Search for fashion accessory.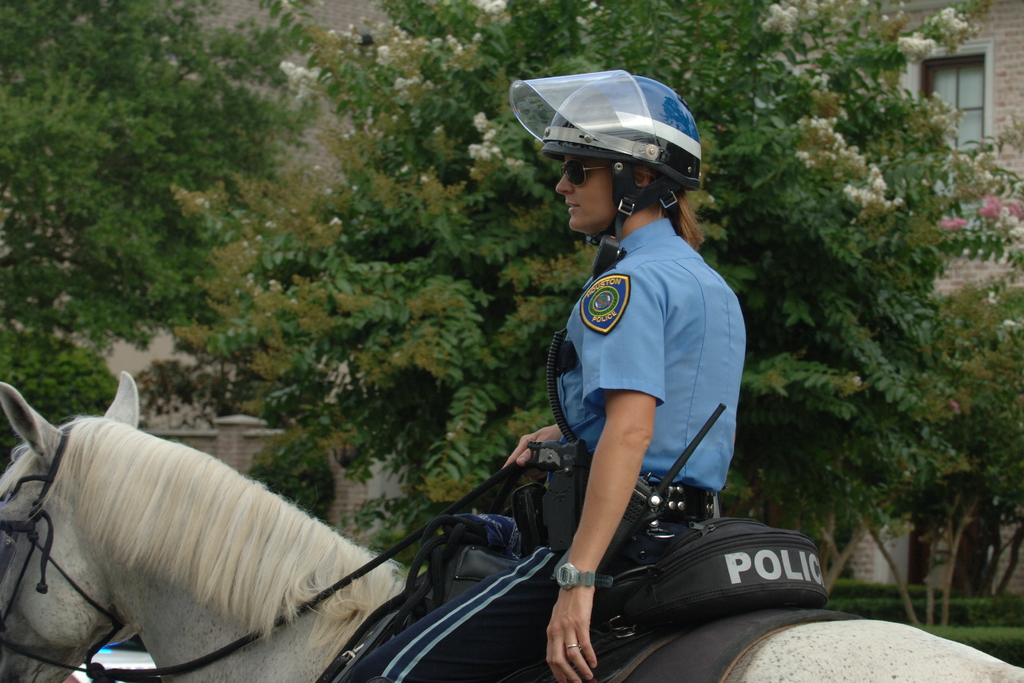
Found at (558,561,614,591).
